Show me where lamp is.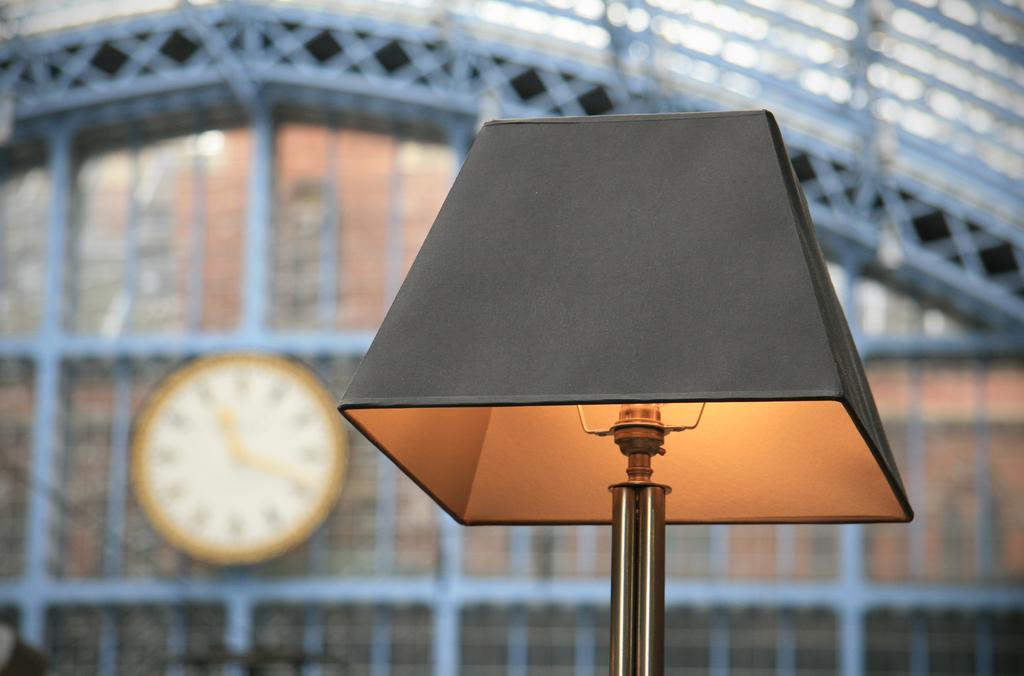
lamp is at pyautogui.locateOnScreen(335, 109, 914, 675).
